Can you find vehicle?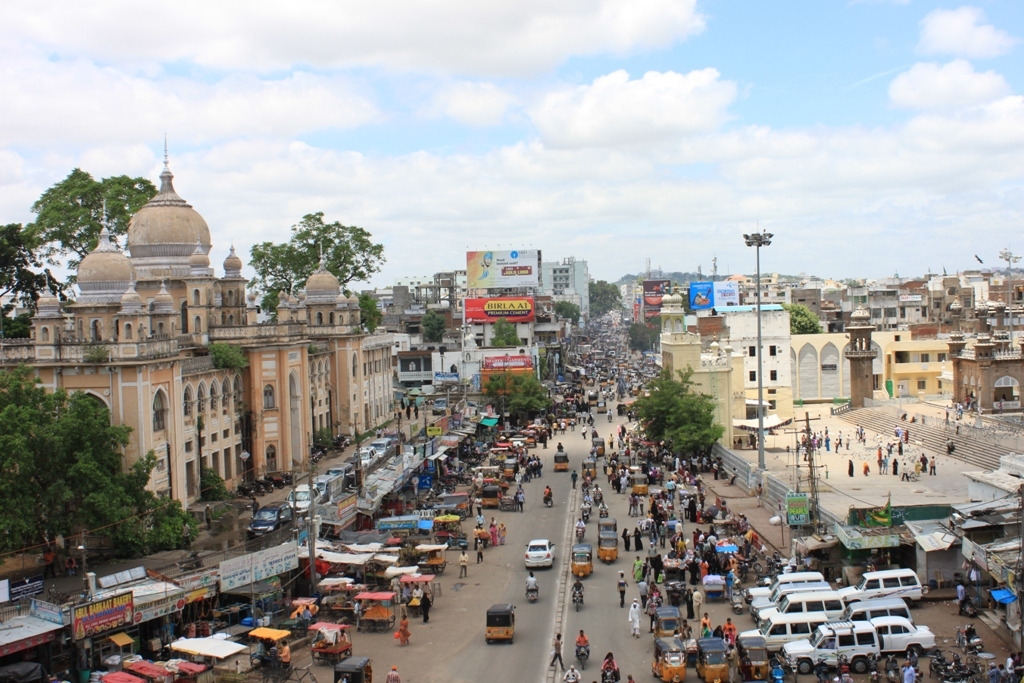
Yes, bounding box: [589, 434, 611, 453].
